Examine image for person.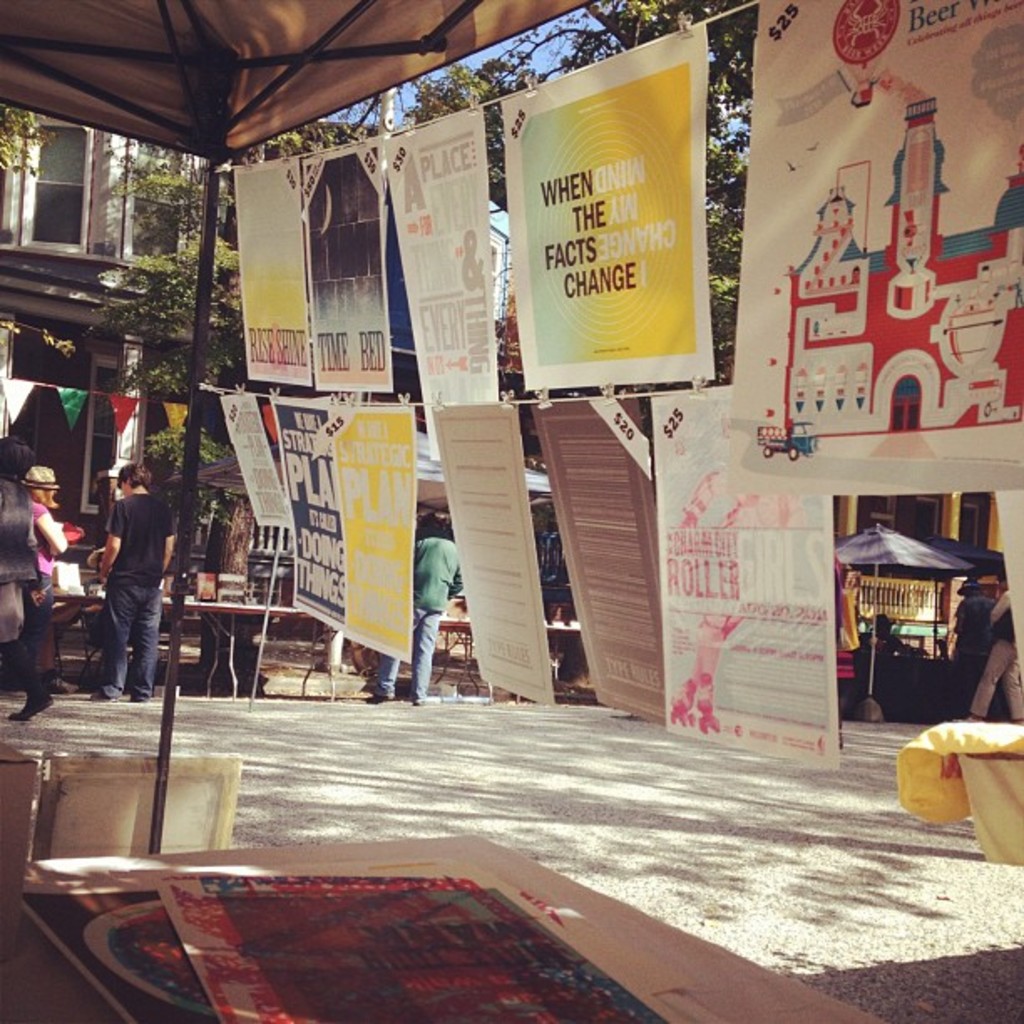
Examination result: 17/465/67/718.
